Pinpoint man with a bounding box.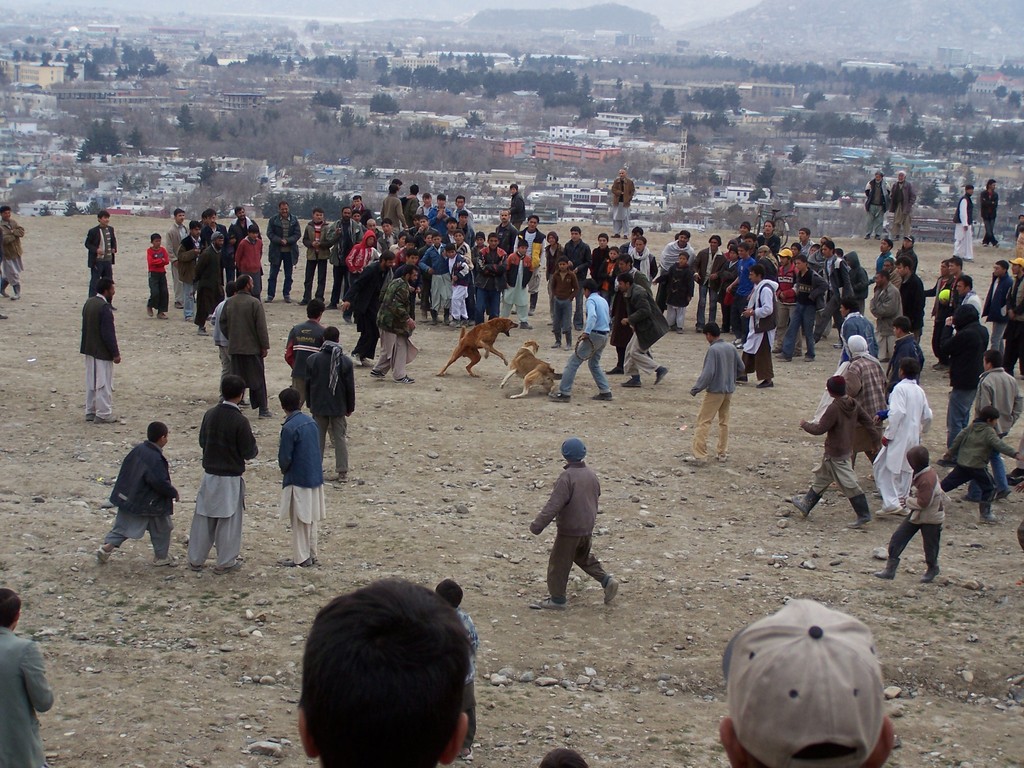
crop(971, 351, 1023, 502).
